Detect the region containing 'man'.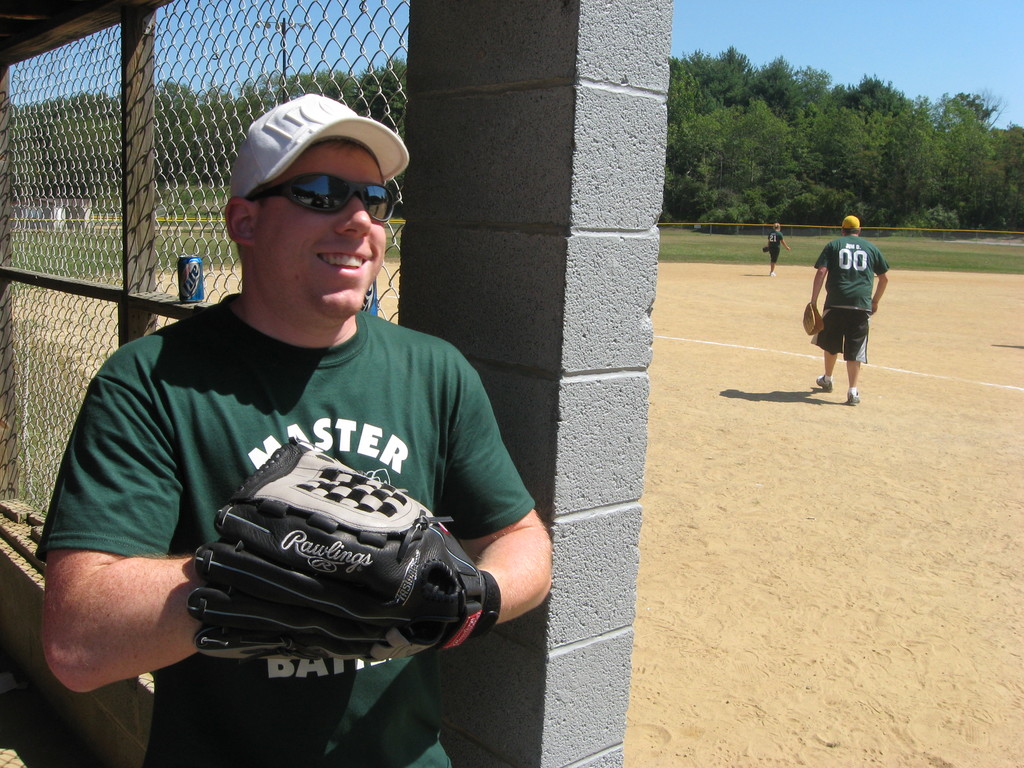
rect(767, 222, 793, 278).
